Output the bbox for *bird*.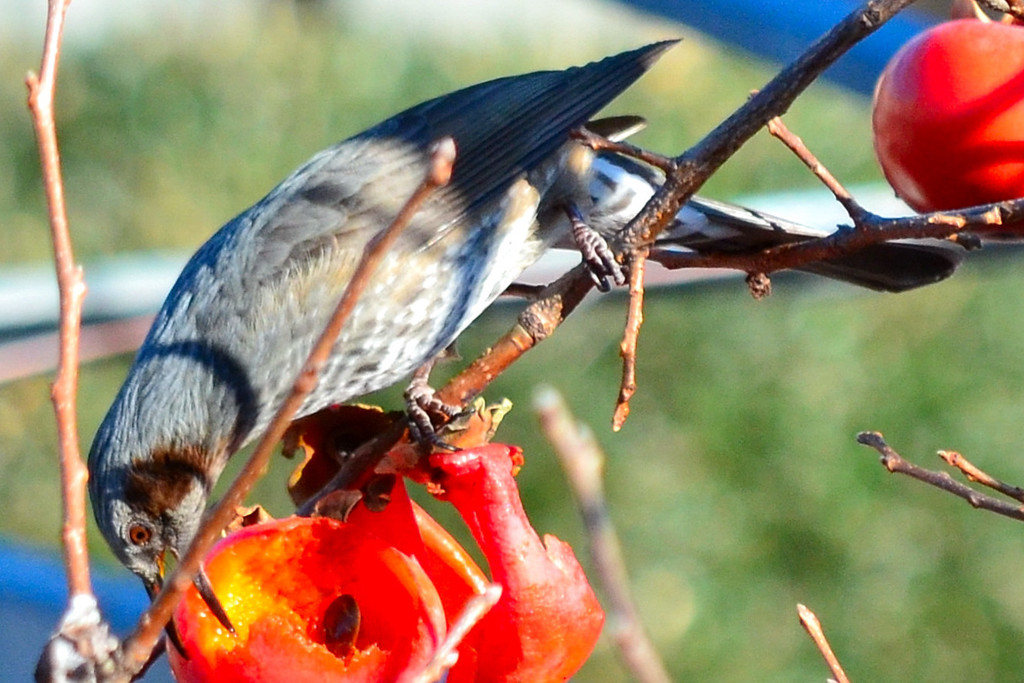
l=83, t=39, r=970, b=663.
